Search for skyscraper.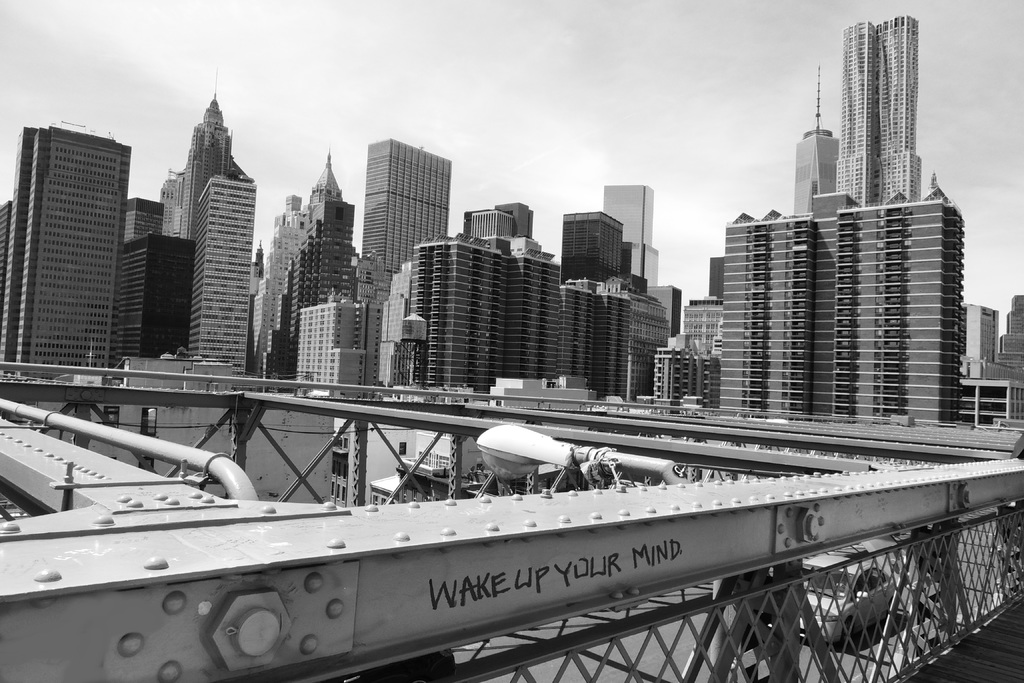
Found at rect(716, 195, 954, 419).
